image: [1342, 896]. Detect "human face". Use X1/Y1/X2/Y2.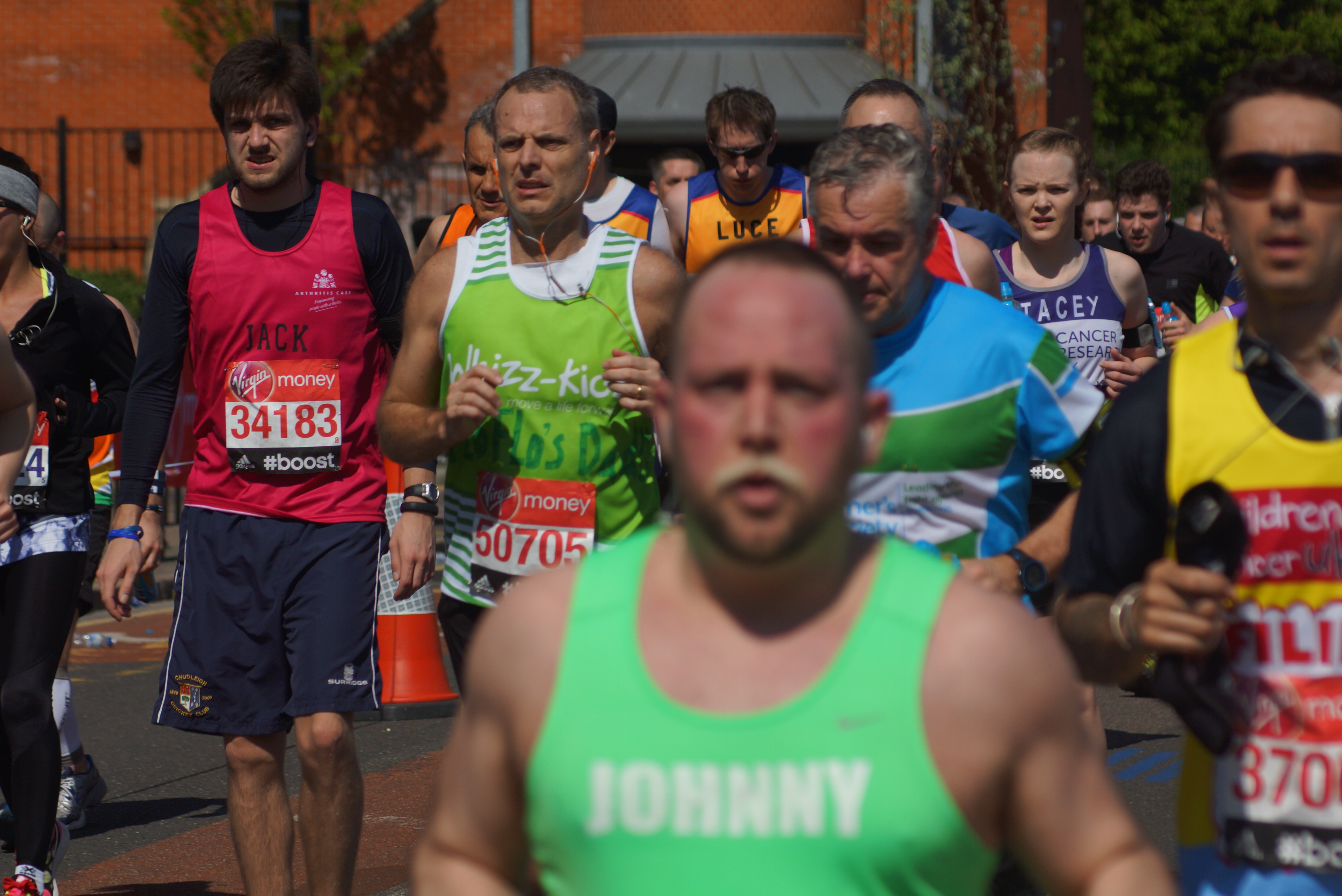
356/65/368/82.
